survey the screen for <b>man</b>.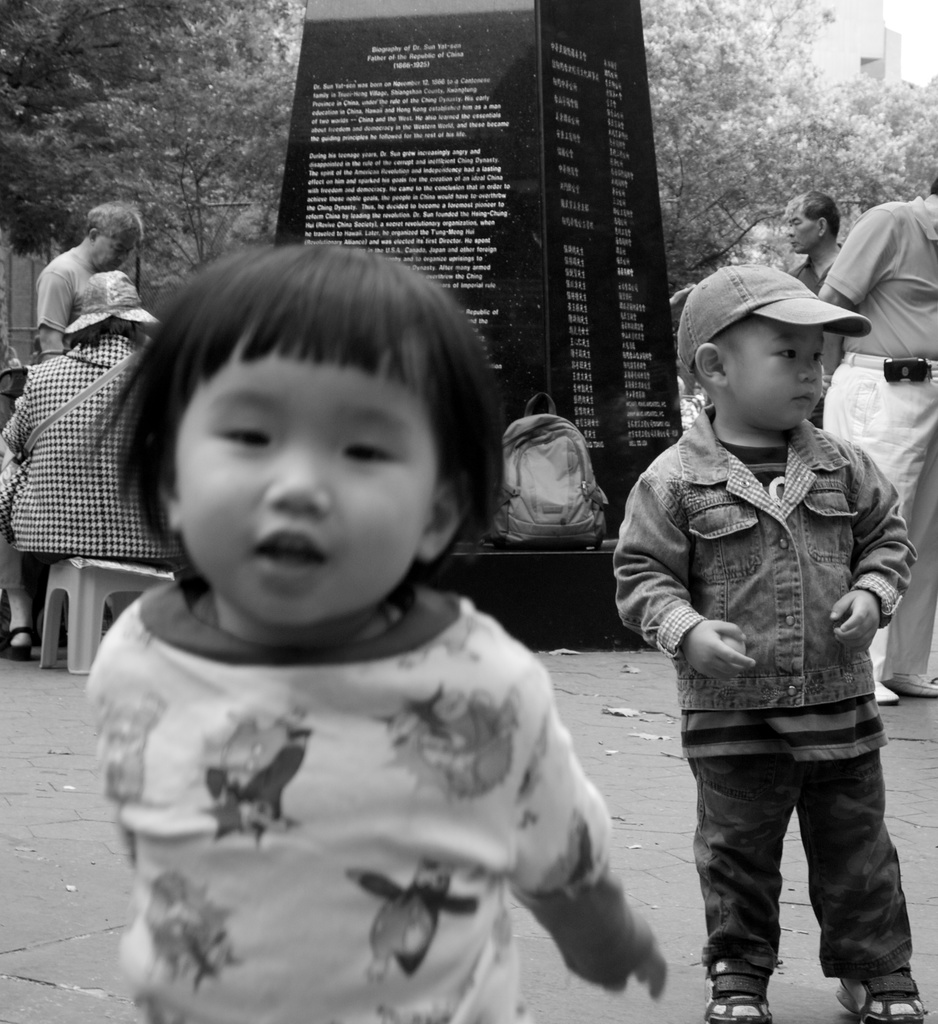
Survey found: Rect(777, 184, 861, 284).
